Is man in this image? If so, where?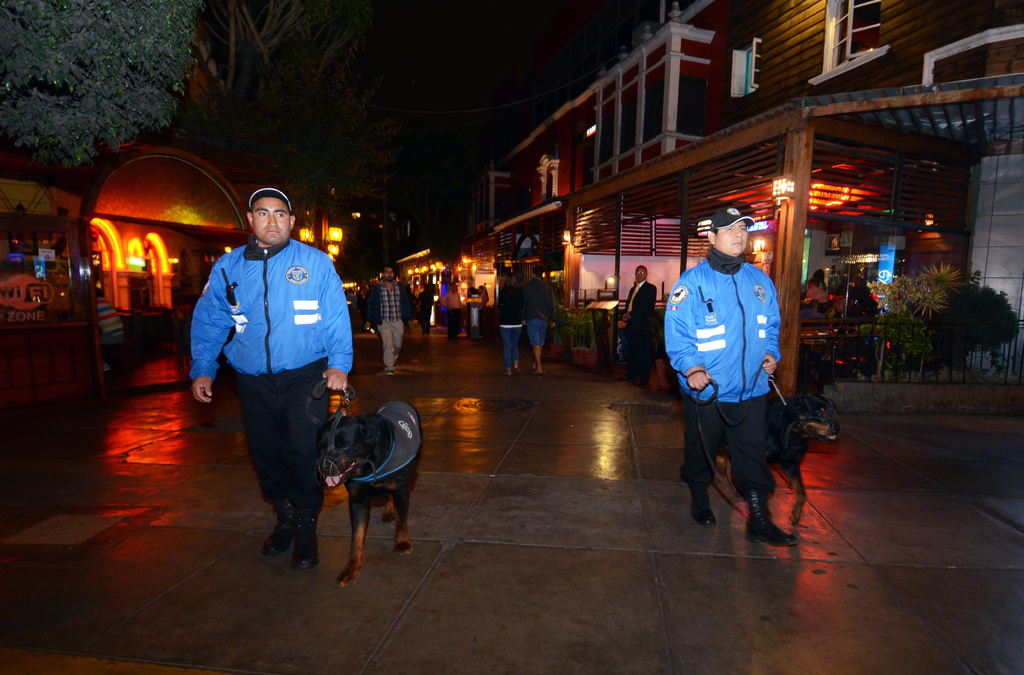
Yes, at bbox=(664, 210, 811, 545).
